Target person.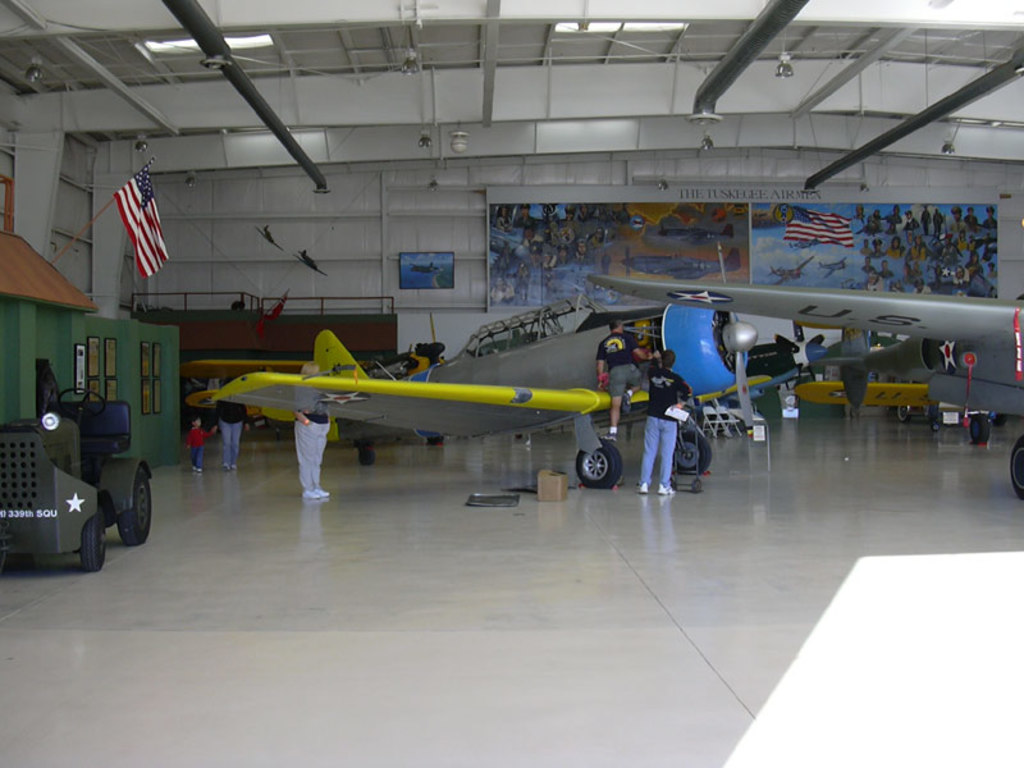
Target region: bbox=[632, 347, 690, 498].
